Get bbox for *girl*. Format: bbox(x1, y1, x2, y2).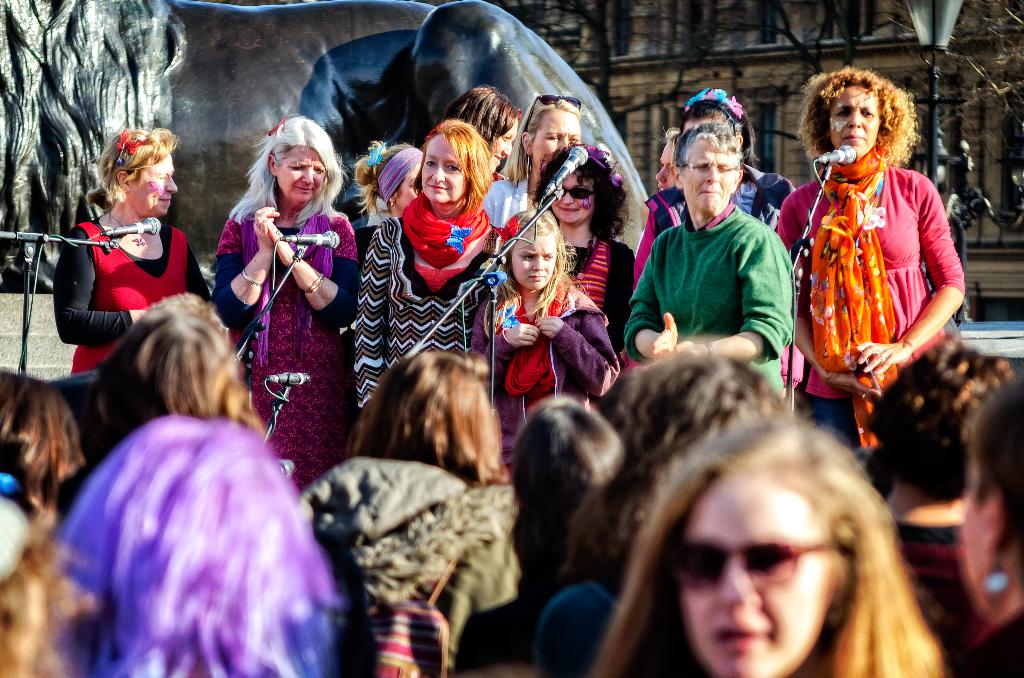
bbox(450, 86, 518, 186).
